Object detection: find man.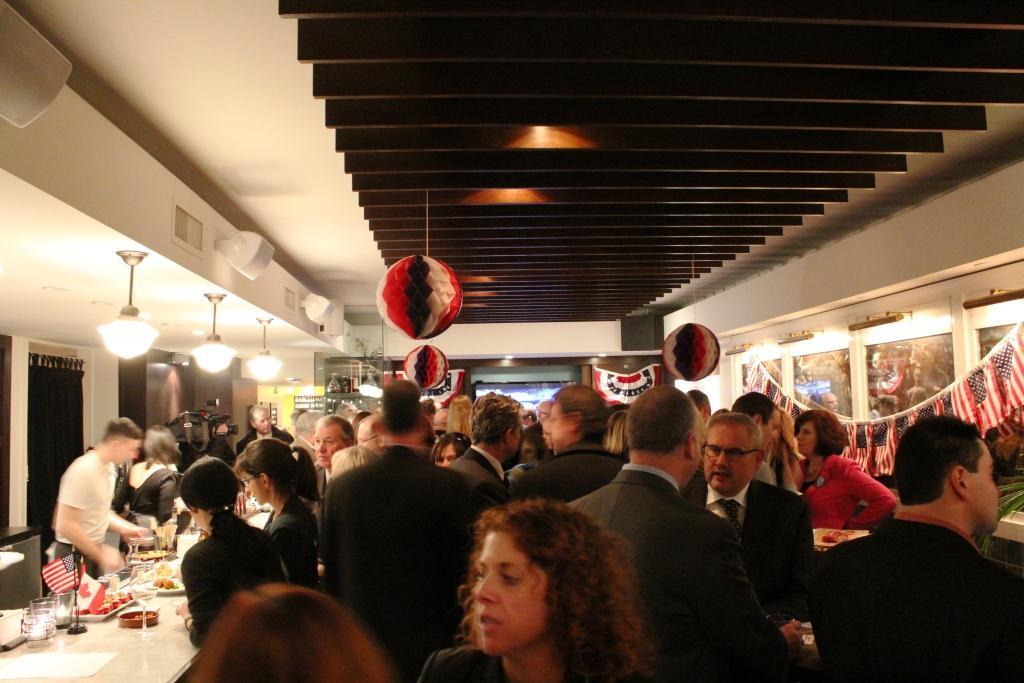
bbox=(512, 382, 634, 507).
